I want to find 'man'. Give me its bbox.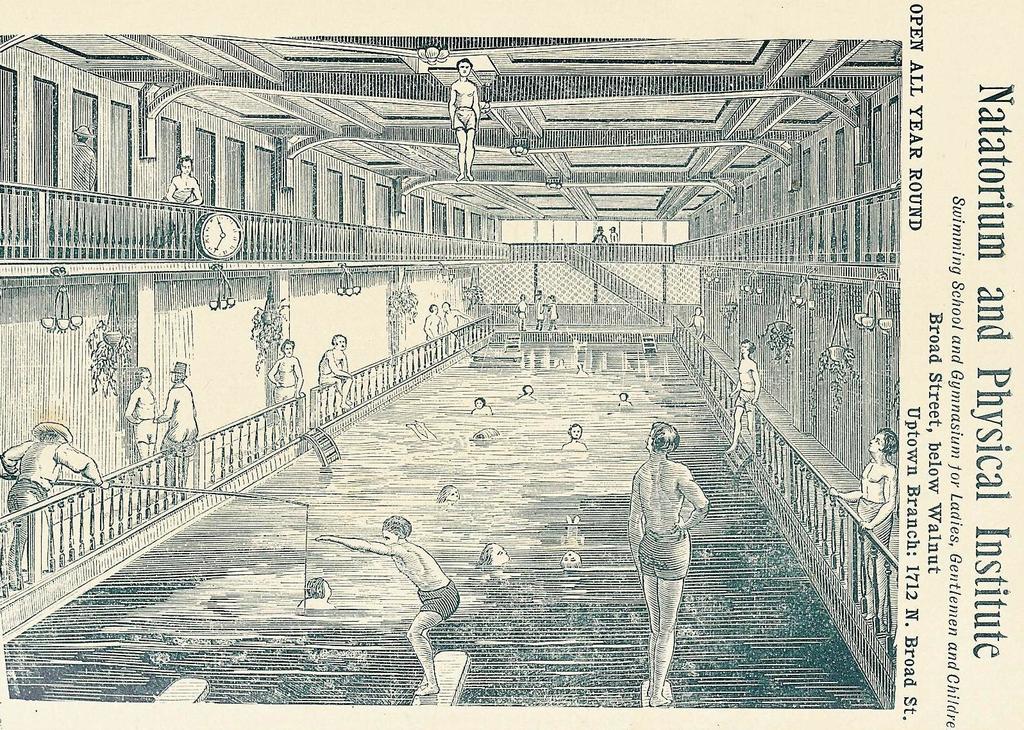
bbox(263, 333, 303, 416).
